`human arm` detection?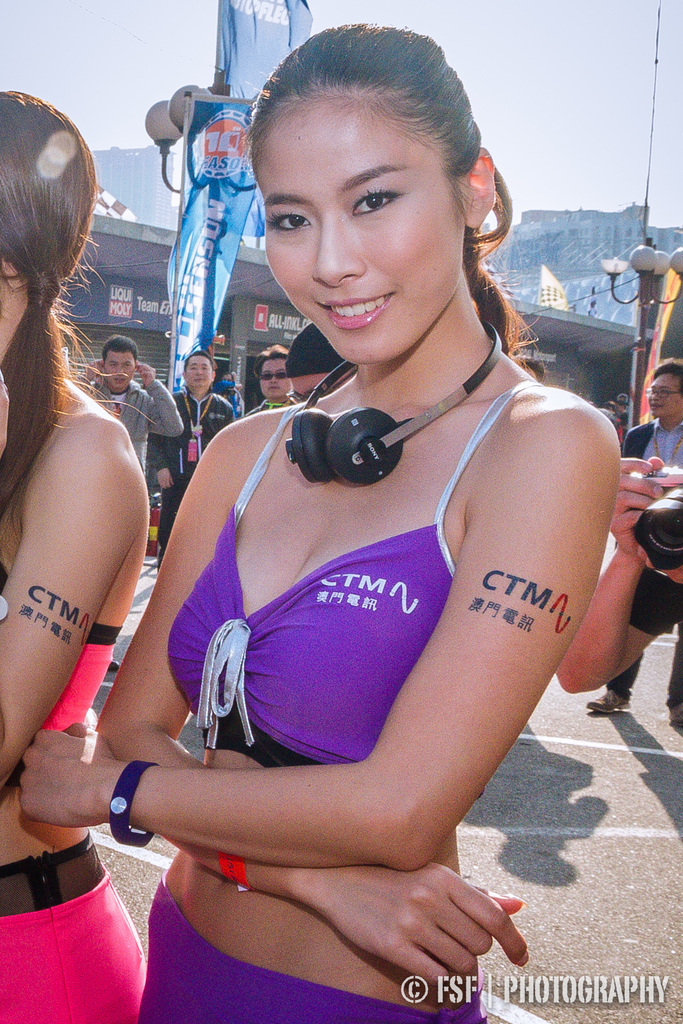
box(70, 400, 547, 1007)
